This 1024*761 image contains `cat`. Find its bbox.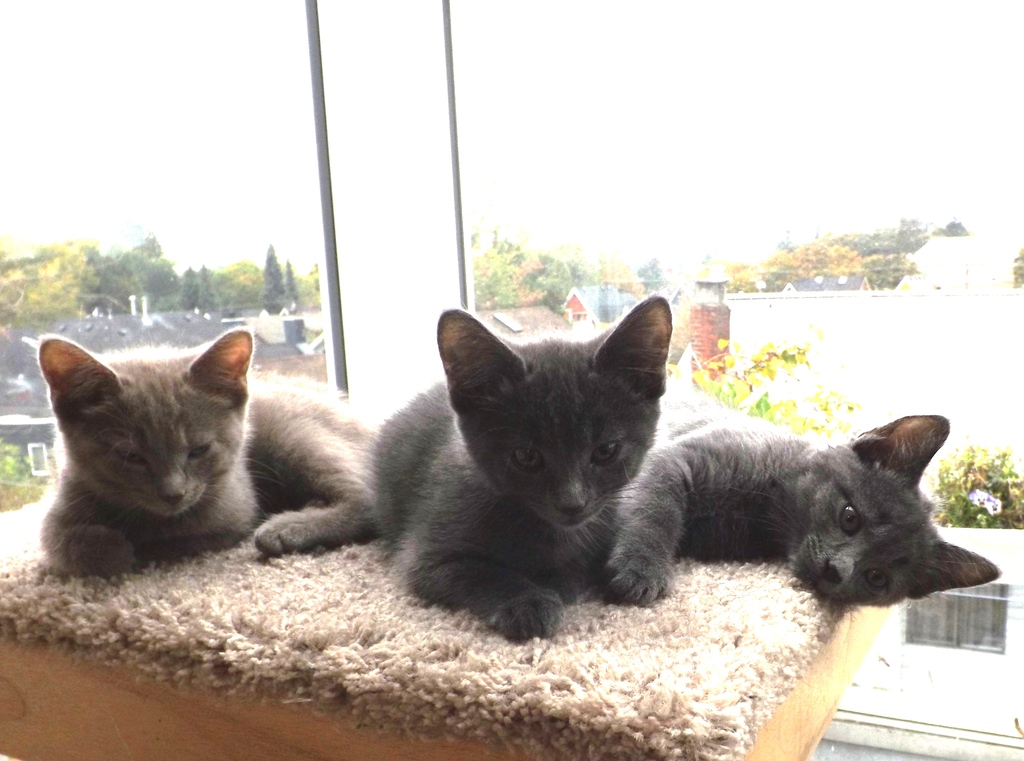
box=[604, 413, 1007, 613].
